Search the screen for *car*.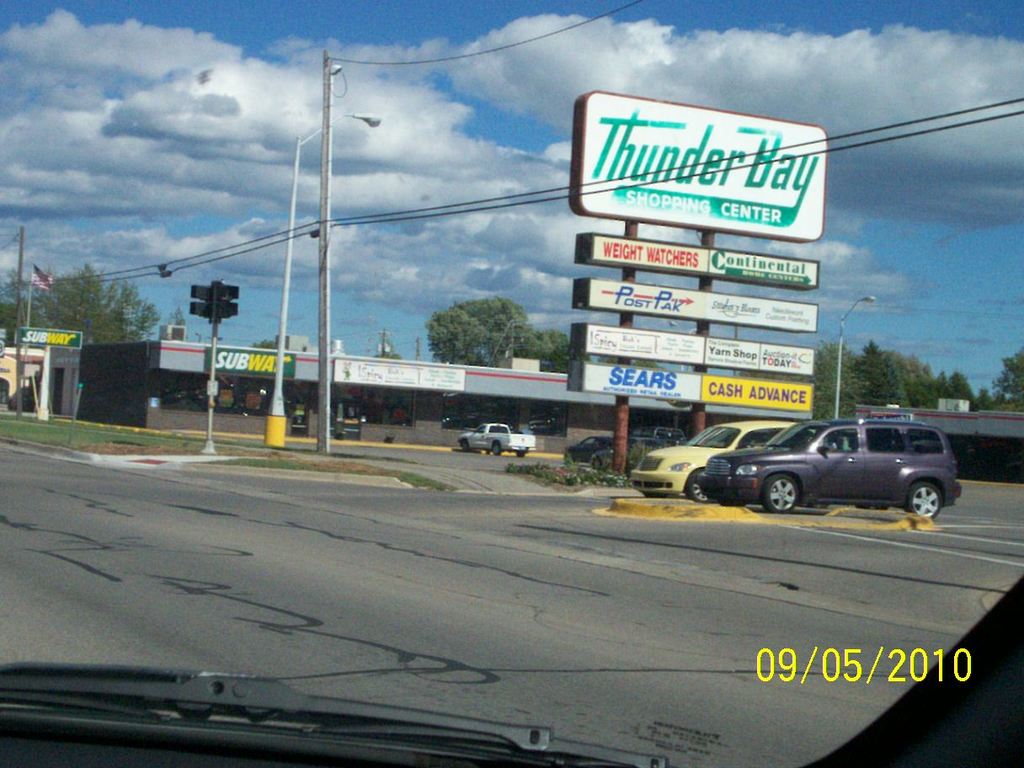
Found at [701, 419, 956, 523].
